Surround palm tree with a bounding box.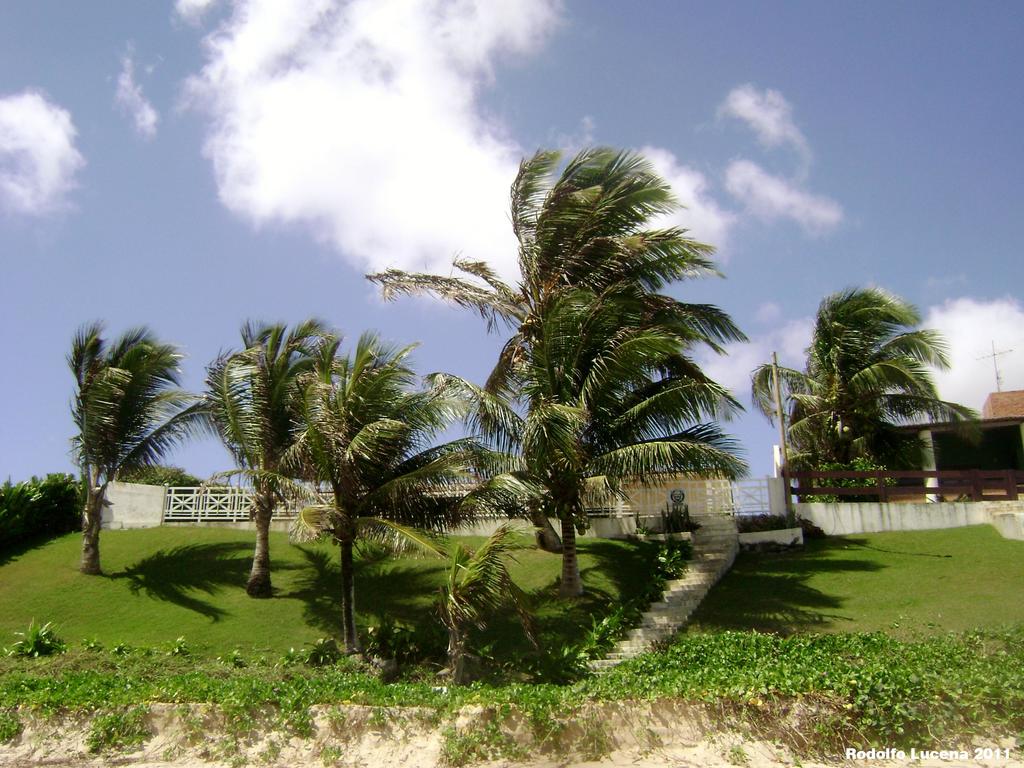
crop(58, 343, 175, 560).
